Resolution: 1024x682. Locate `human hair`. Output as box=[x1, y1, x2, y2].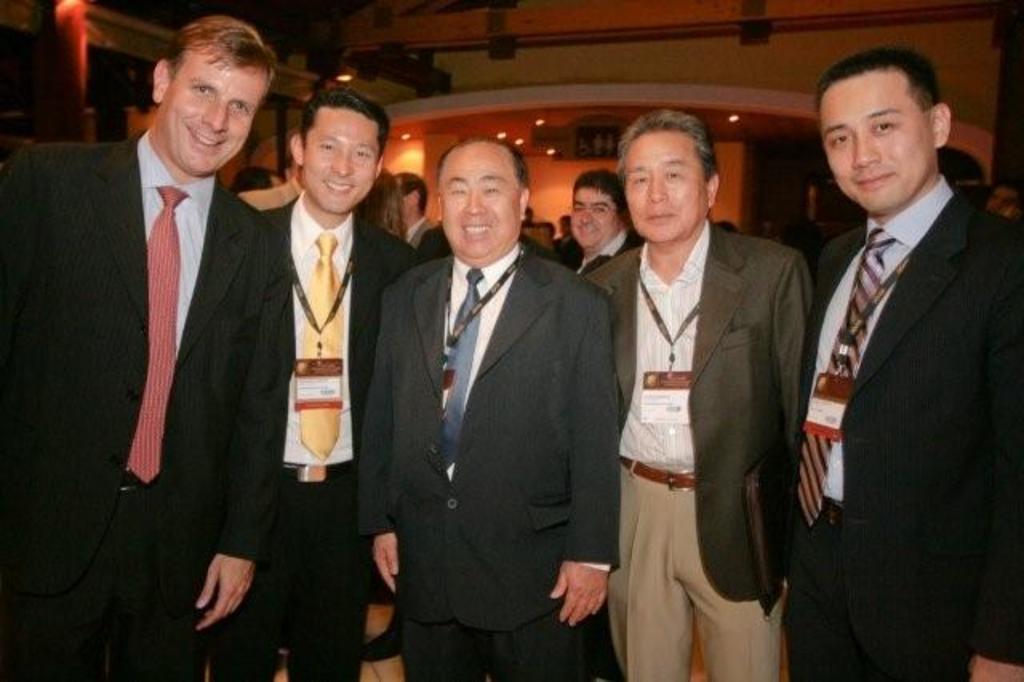
box=[354, 163, 408, 243].
